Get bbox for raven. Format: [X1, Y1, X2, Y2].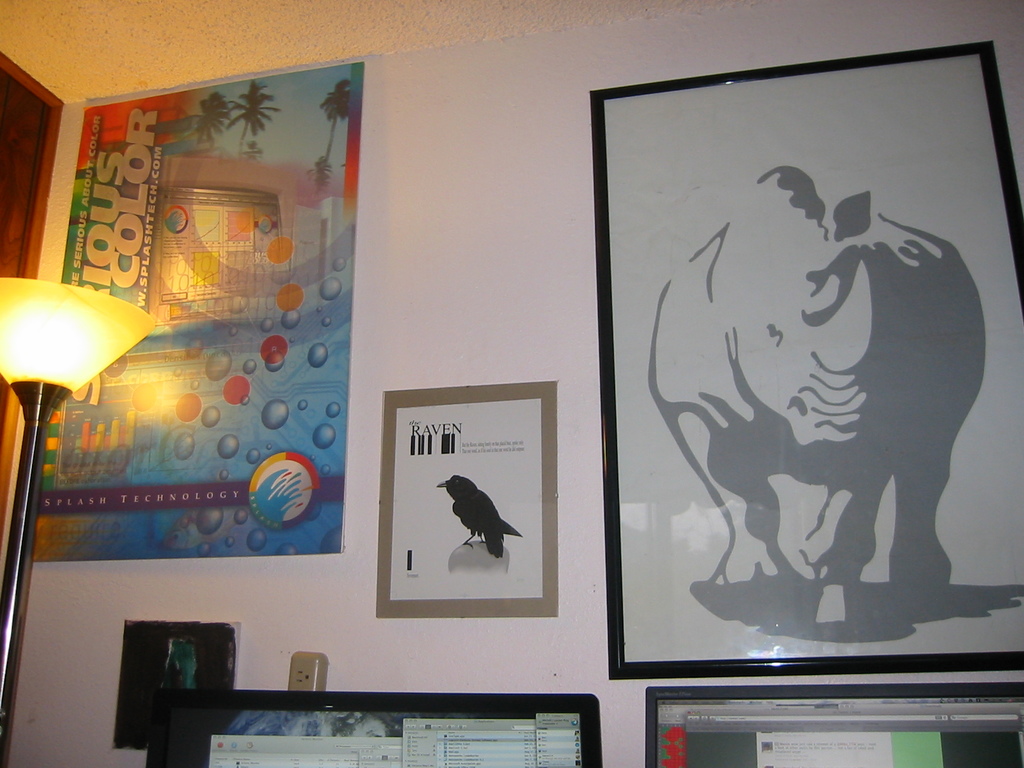
[438, 475, 525, 562].
